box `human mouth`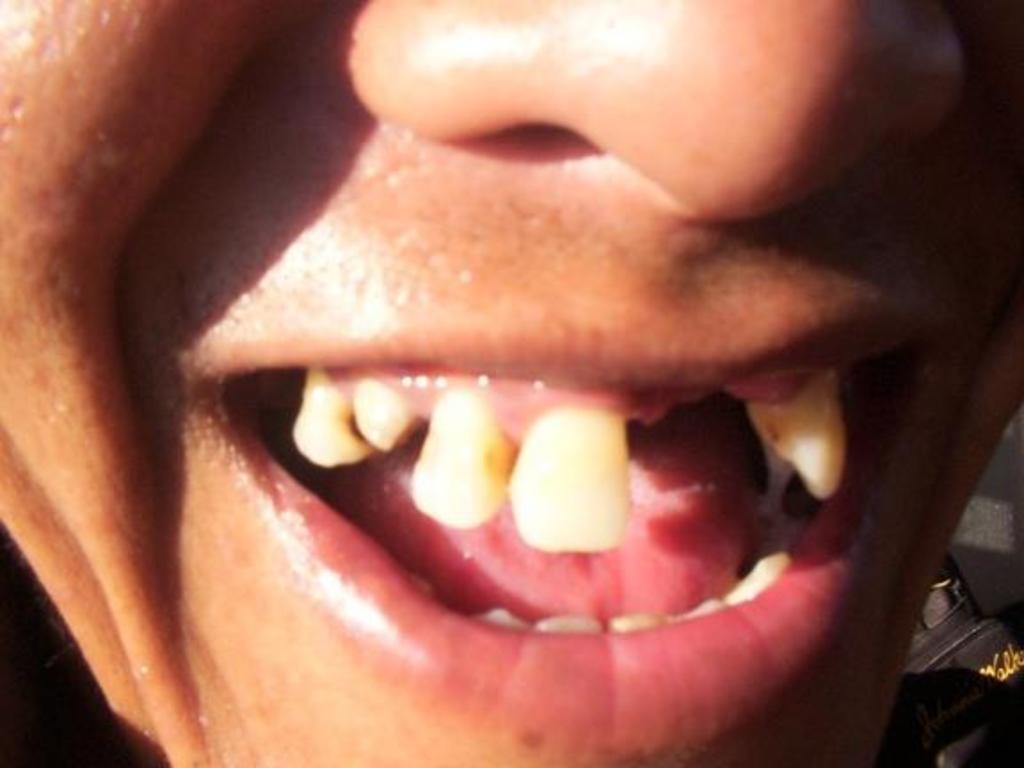
rect(188, 332, 933, 725)
